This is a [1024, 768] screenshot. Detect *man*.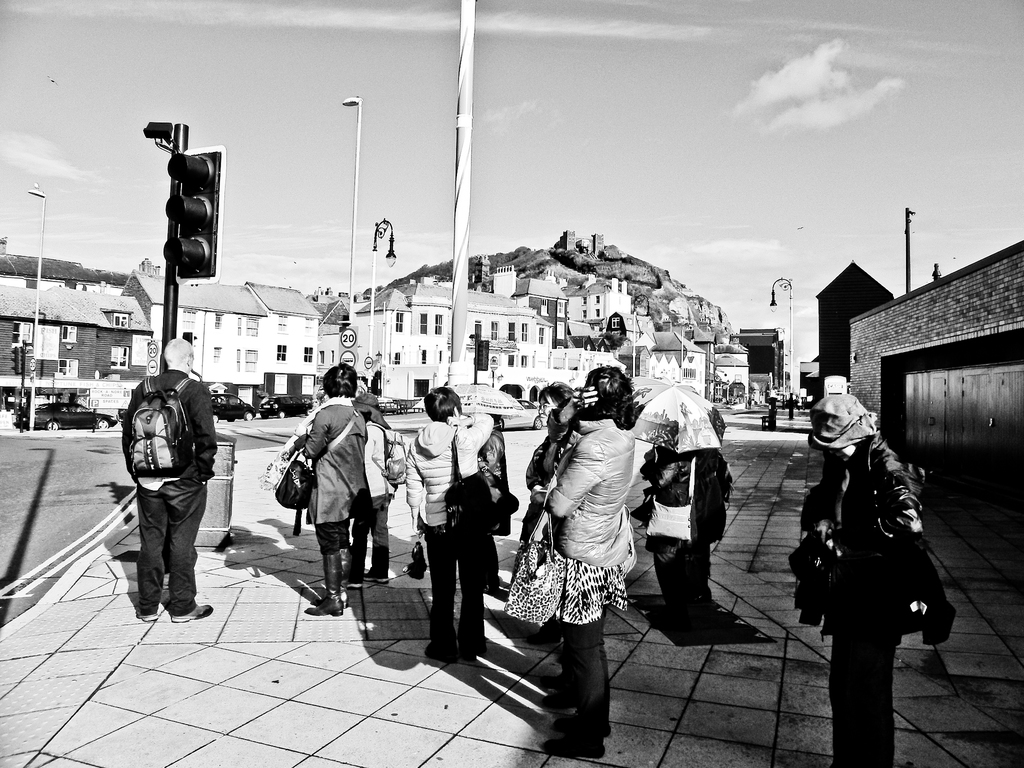
<region>105, 364, 212, 612</region>.
